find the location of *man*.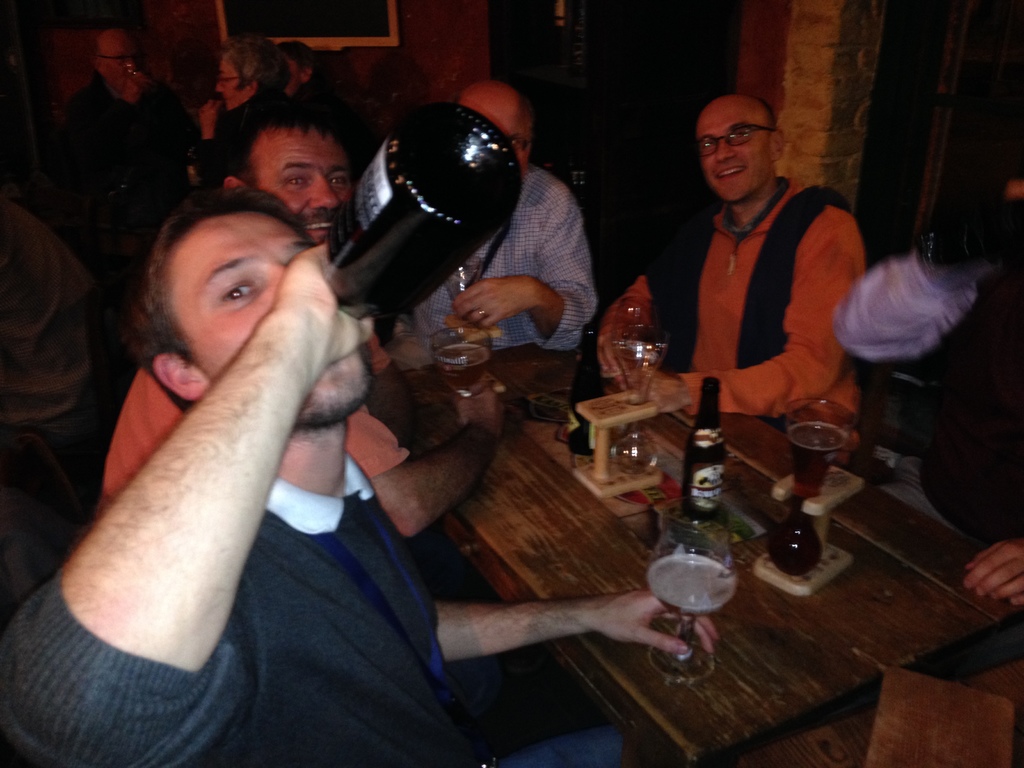
Location: 602, 81, 885, 470.
